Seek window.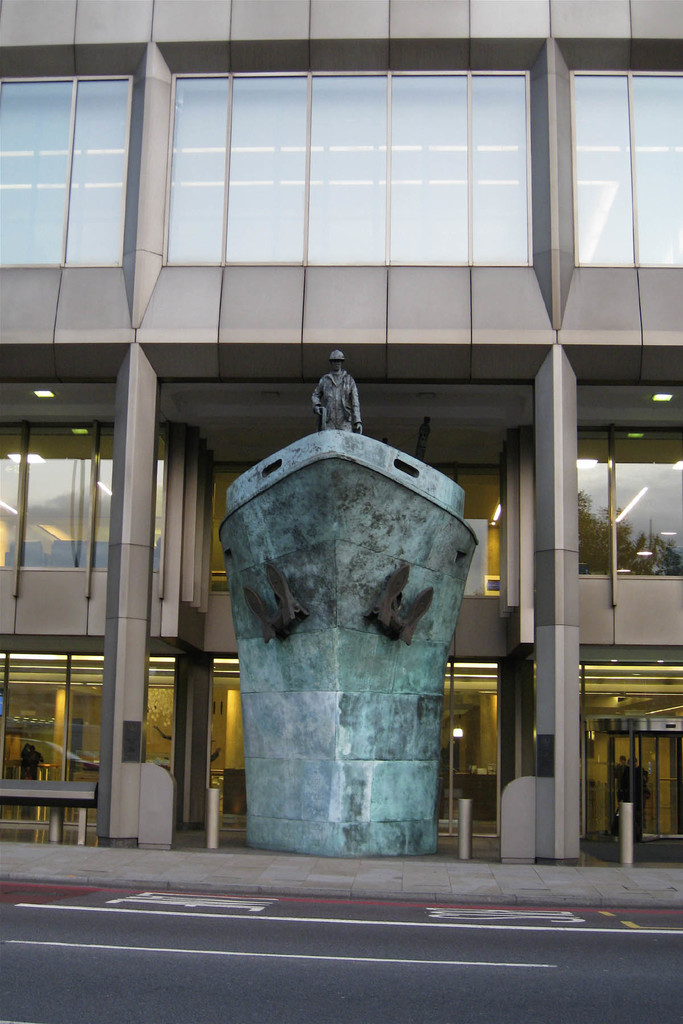
x1=160, y1=73, x2=531, y2=271.
